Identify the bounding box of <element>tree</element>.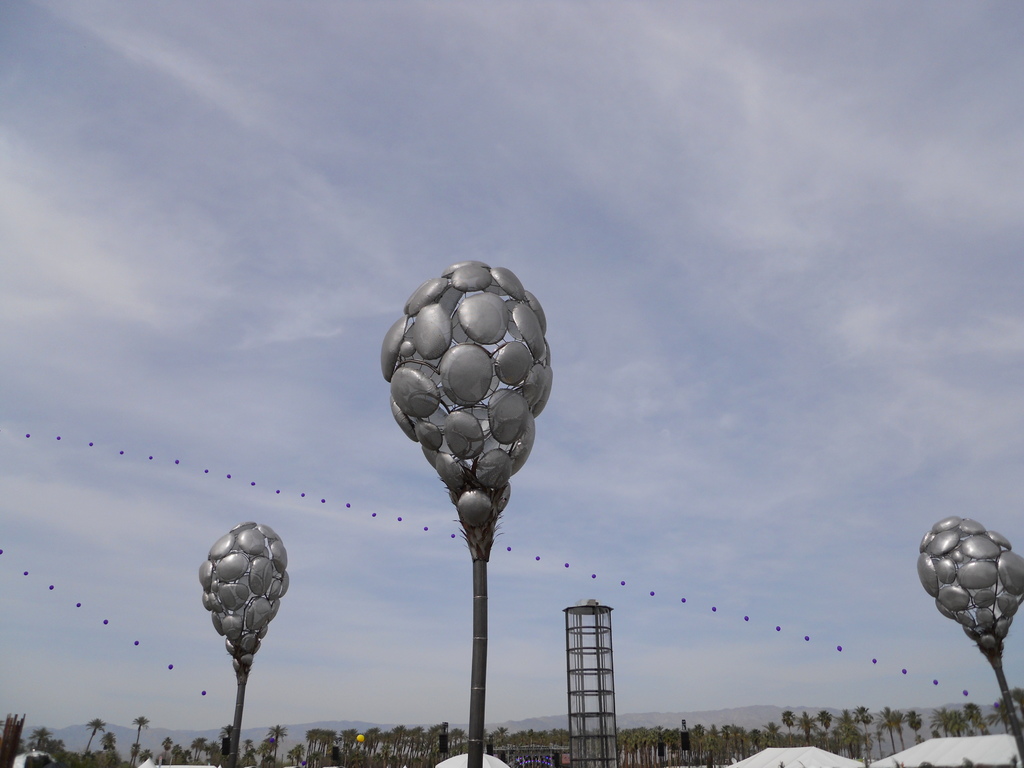
select_region(200, 741, 220, 761).
